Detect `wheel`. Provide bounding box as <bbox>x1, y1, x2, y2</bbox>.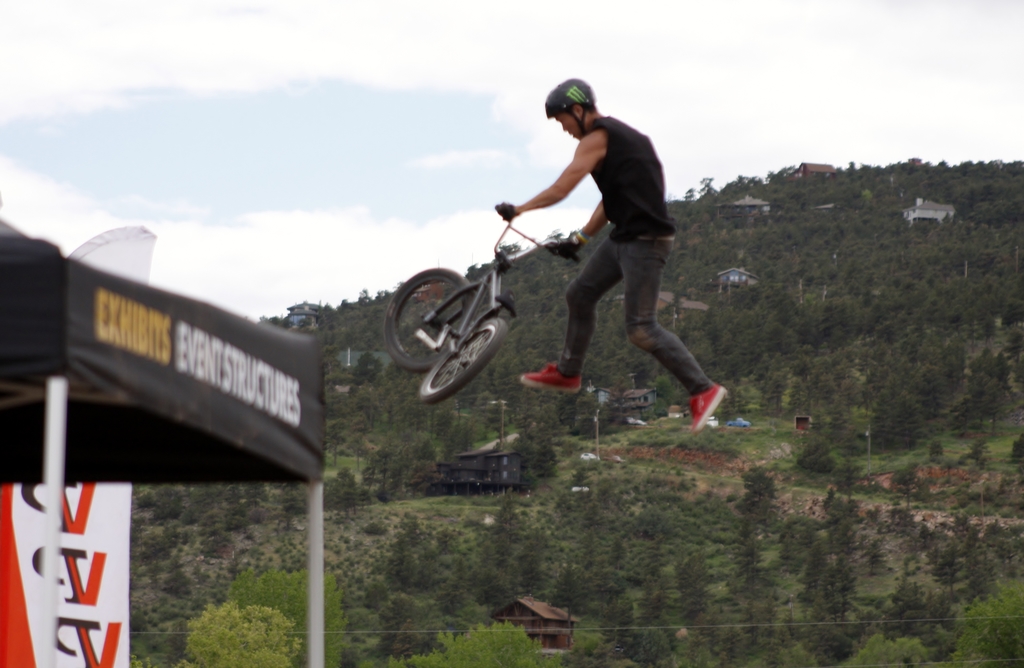
<bbox>419, 320, 508, 405</bbox>.
